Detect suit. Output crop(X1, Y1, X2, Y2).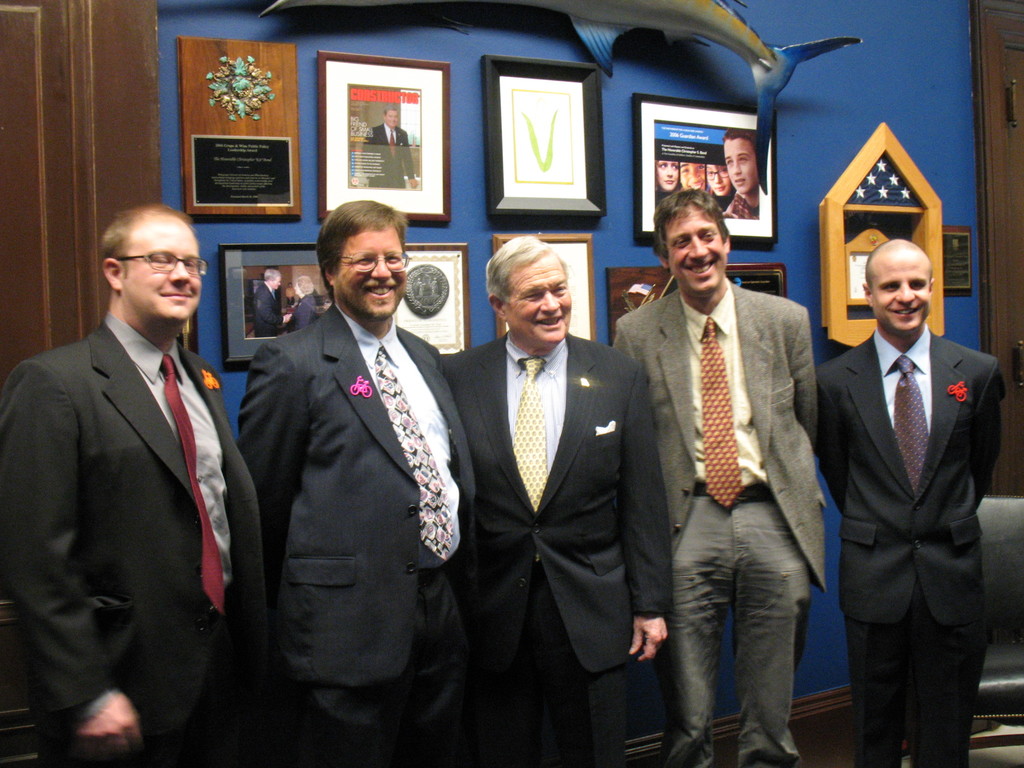
crop(253, 280, 282, 336).
